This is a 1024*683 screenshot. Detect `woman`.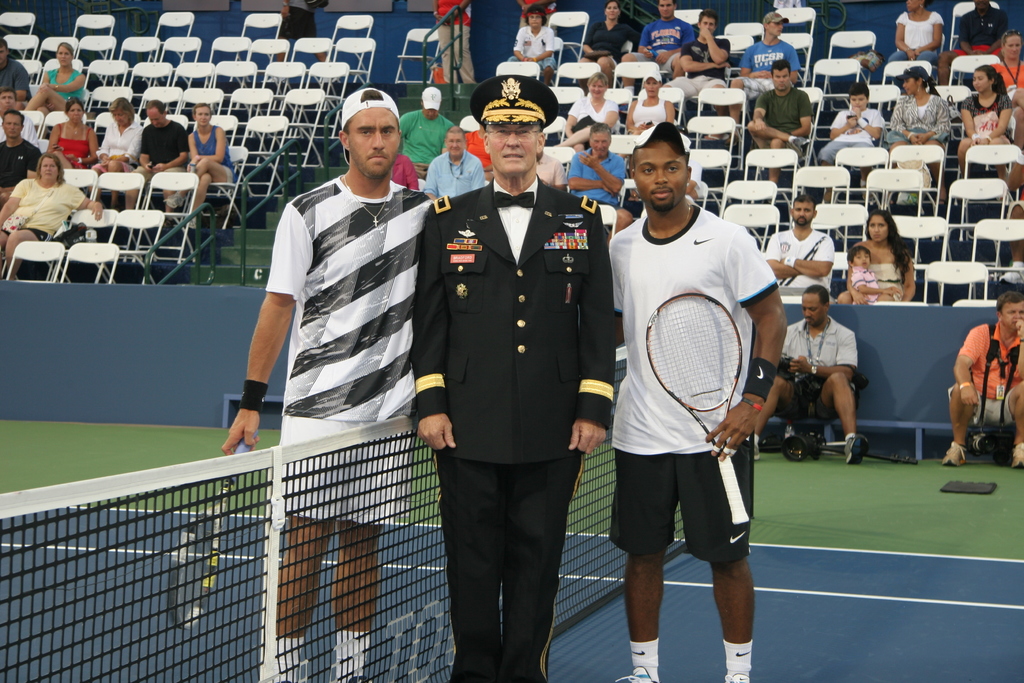
<box>45,95,98,167</box>.
